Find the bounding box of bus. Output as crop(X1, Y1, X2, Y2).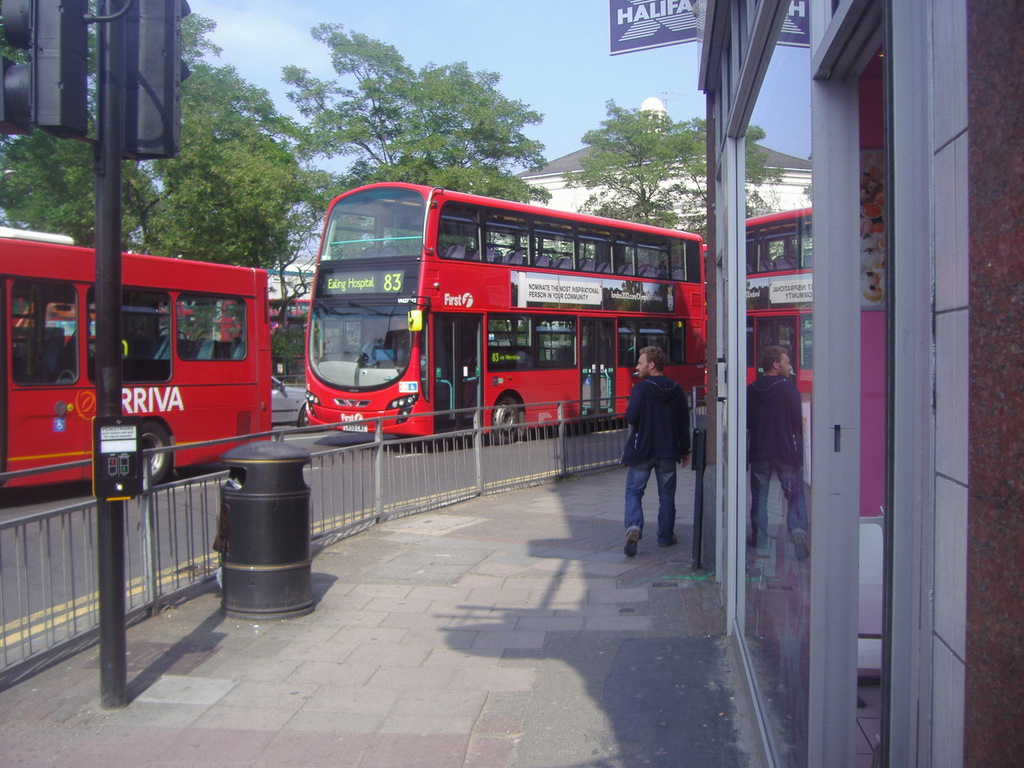
crop(0, 225, 273, 495).
